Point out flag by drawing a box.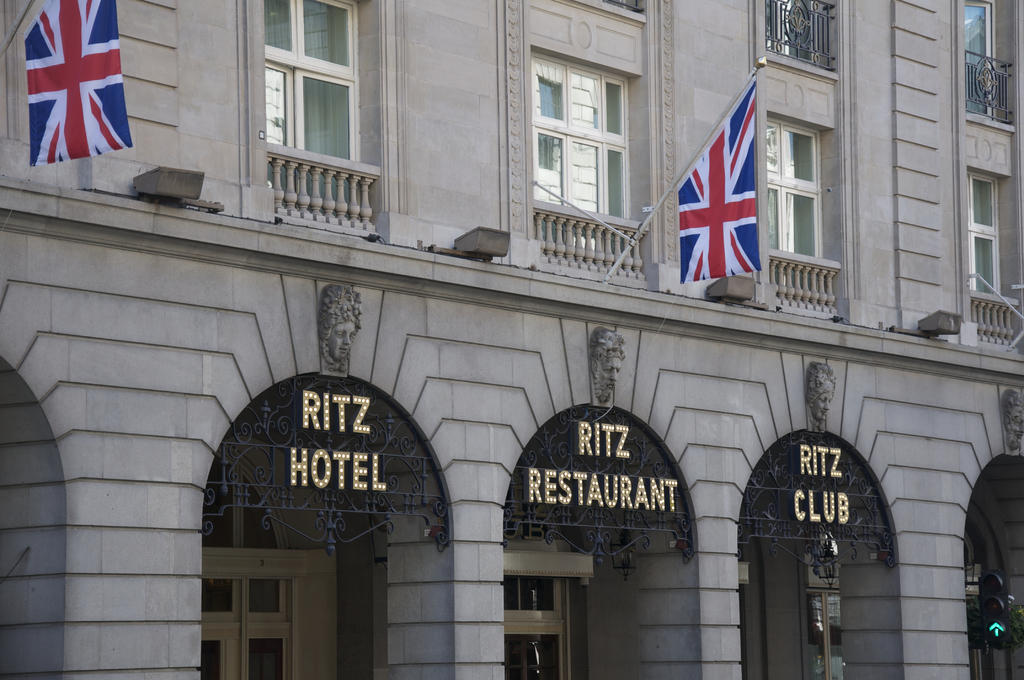
(left=20, top=0, right=136, bottom=165).
